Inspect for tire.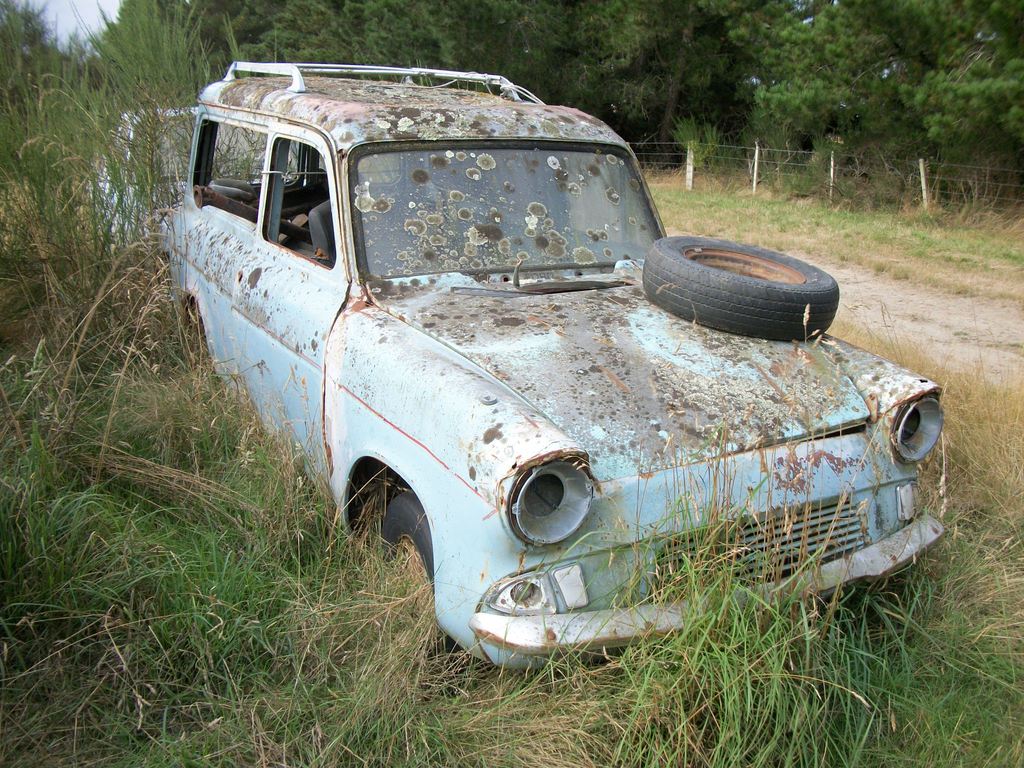
Inspection: bbox=(186, 320, 220, 388).
